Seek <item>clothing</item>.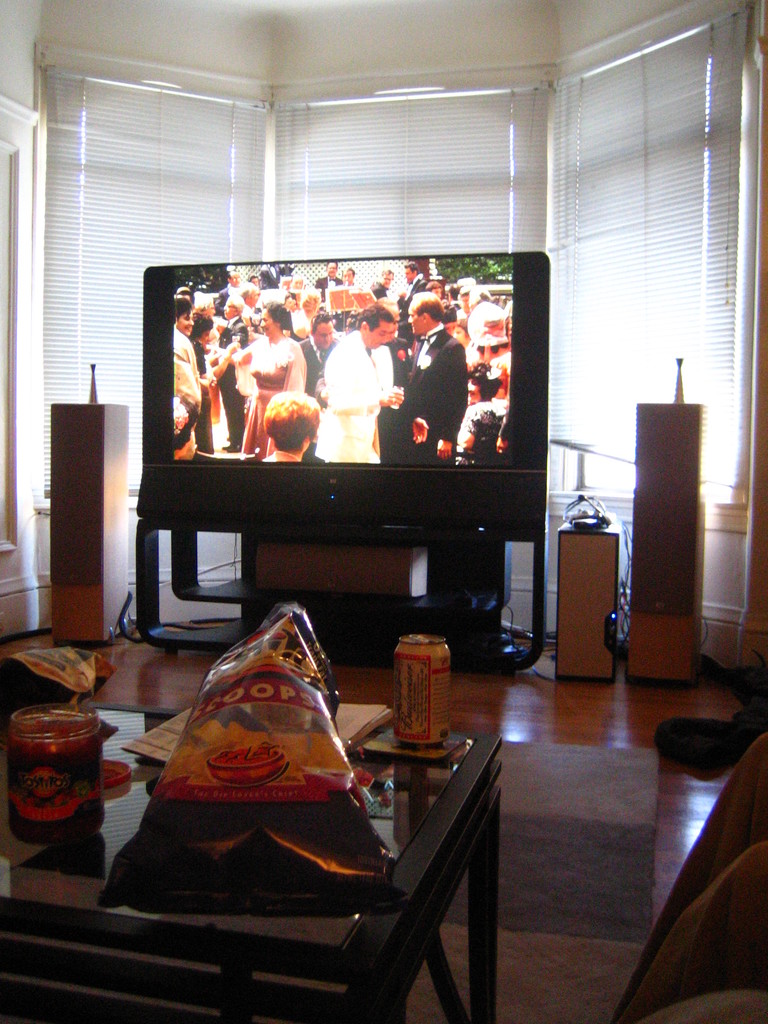
locate(166, 332, 205, 419).
